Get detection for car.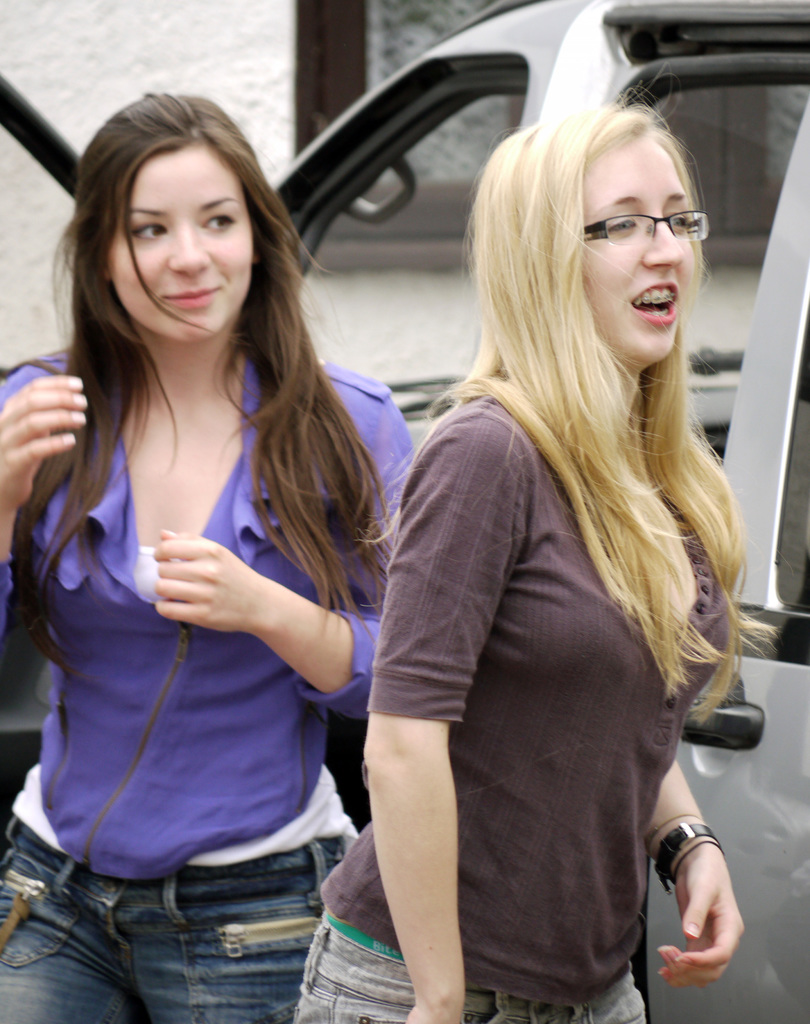
Detection: <region>0, 0, 809, 1023</region>.
